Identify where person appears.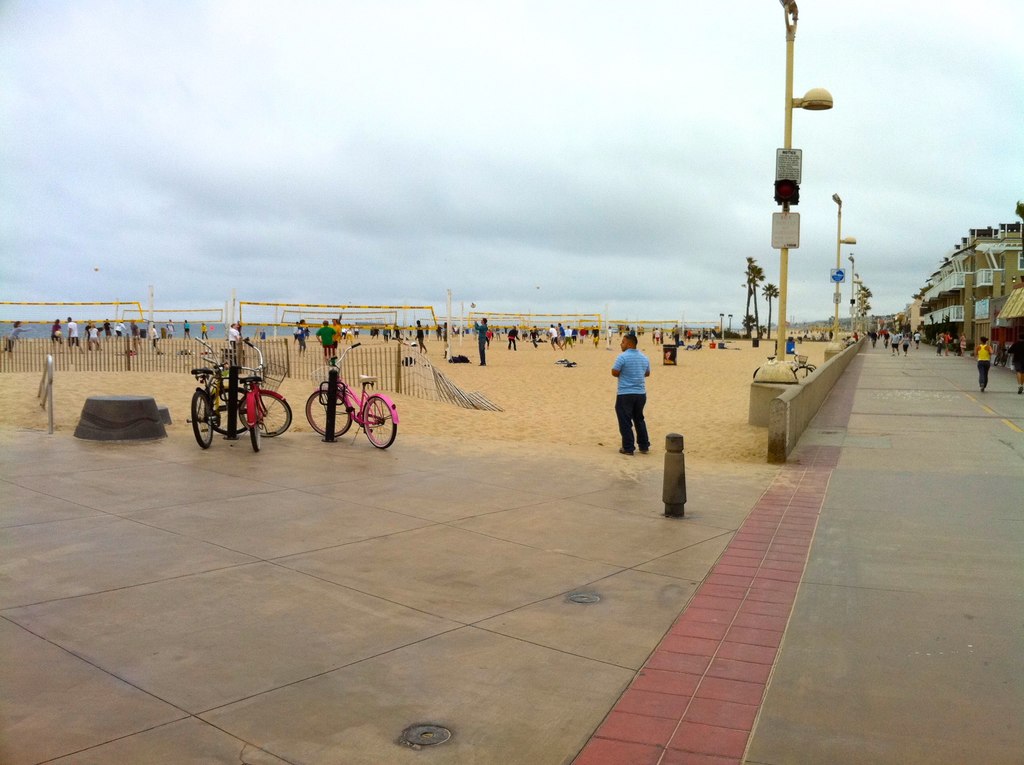
Appears at crop(612, 332, 650, 453).
